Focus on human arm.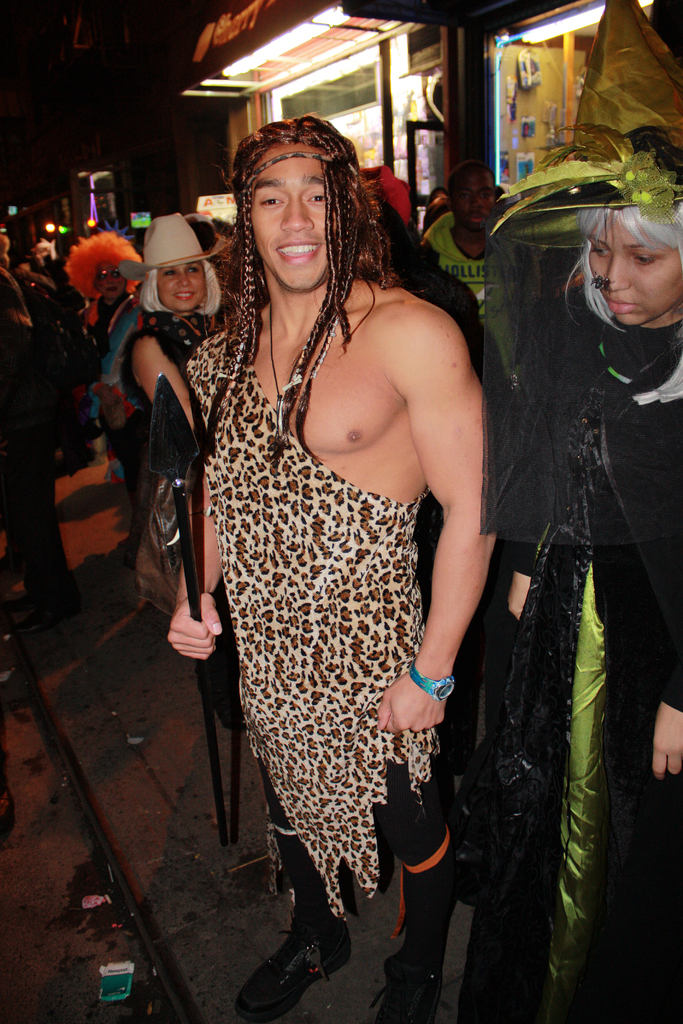
Focused at 131/335/194/444.
